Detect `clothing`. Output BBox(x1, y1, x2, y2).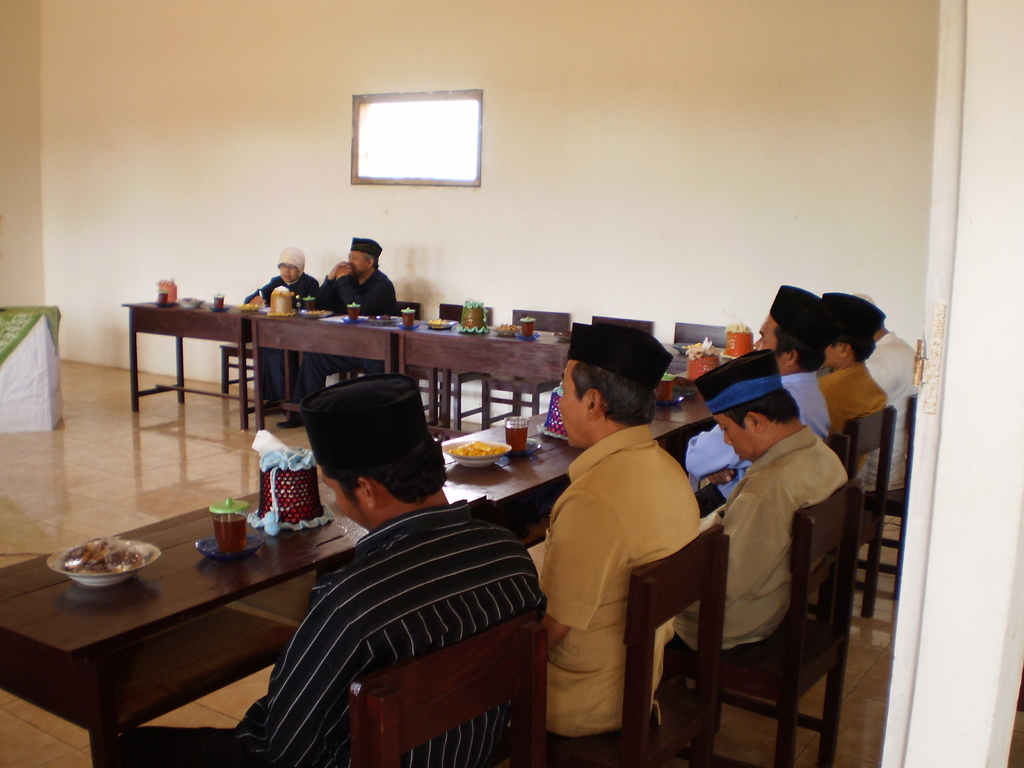
BBox(245, 243, 320, 404).
